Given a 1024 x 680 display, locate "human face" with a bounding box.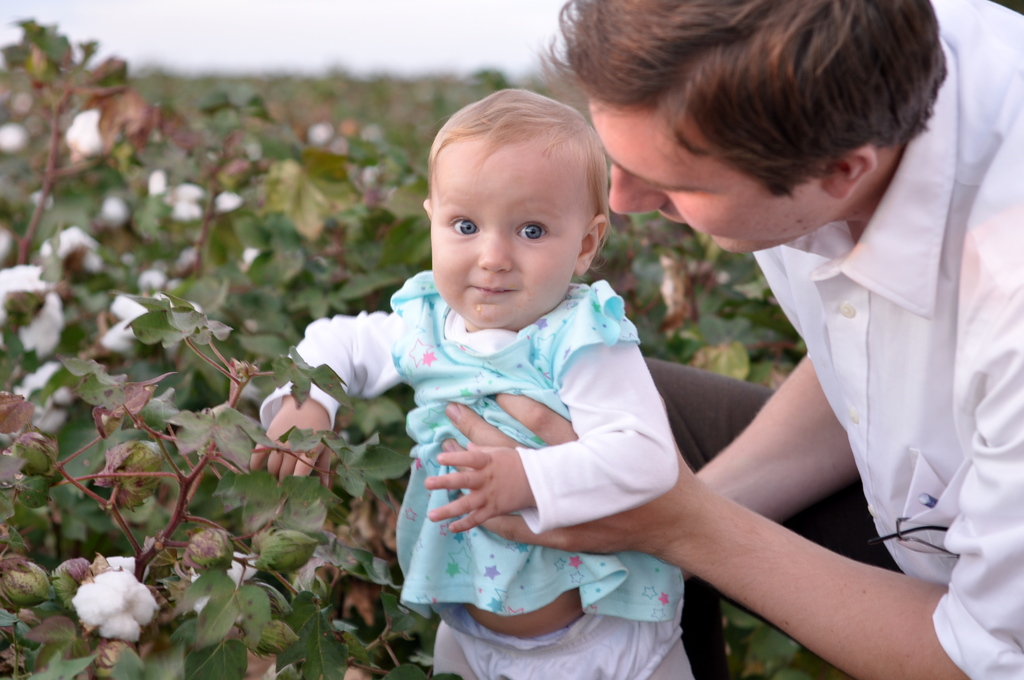
Located: (589,108,811,255).
